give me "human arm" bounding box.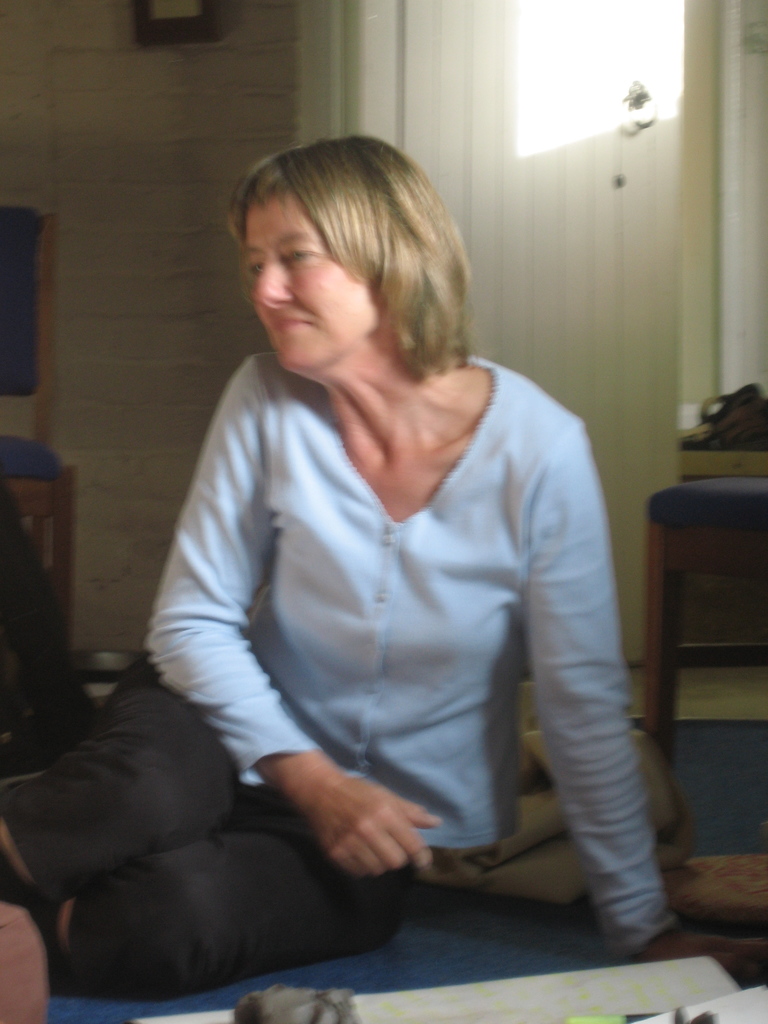
{"left": 397, "top": 490, "right": 711, "bottom": 942}.
